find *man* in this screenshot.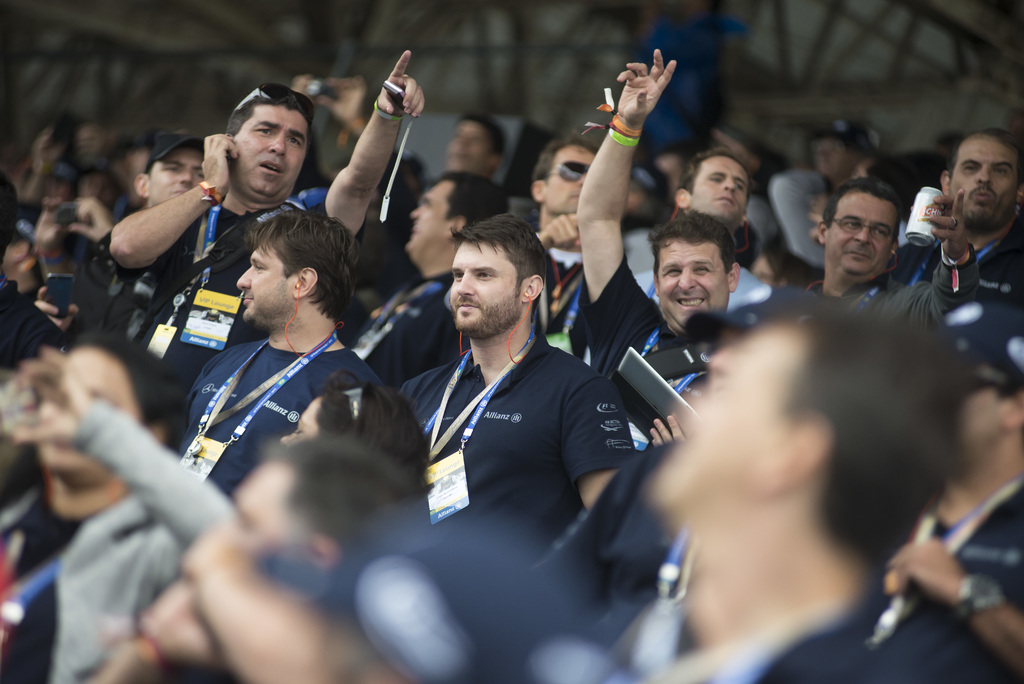
The bounding box for *man* is <bbox>400, 209, 630, 572</bbox>.
